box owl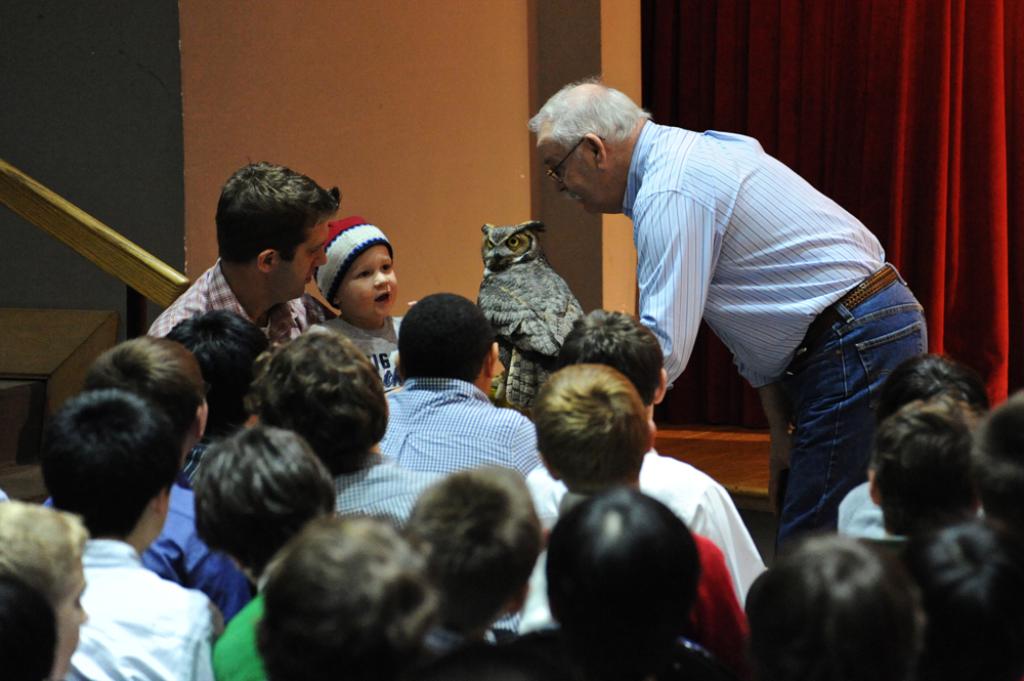
477/223/587/418
